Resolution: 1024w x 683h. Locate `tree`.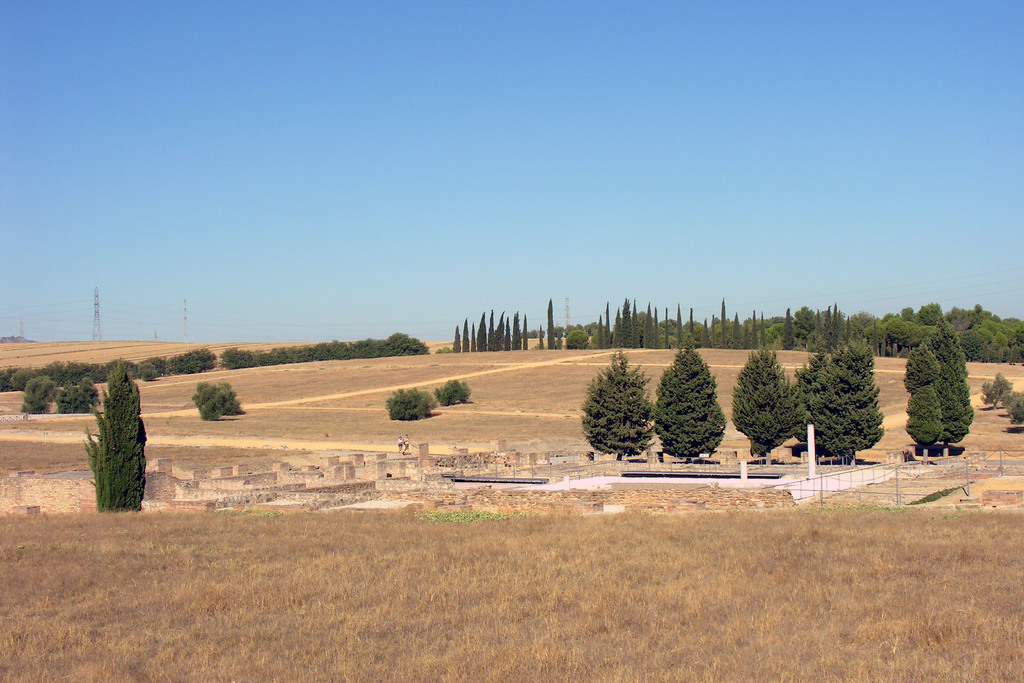
(190,382,237,420).
